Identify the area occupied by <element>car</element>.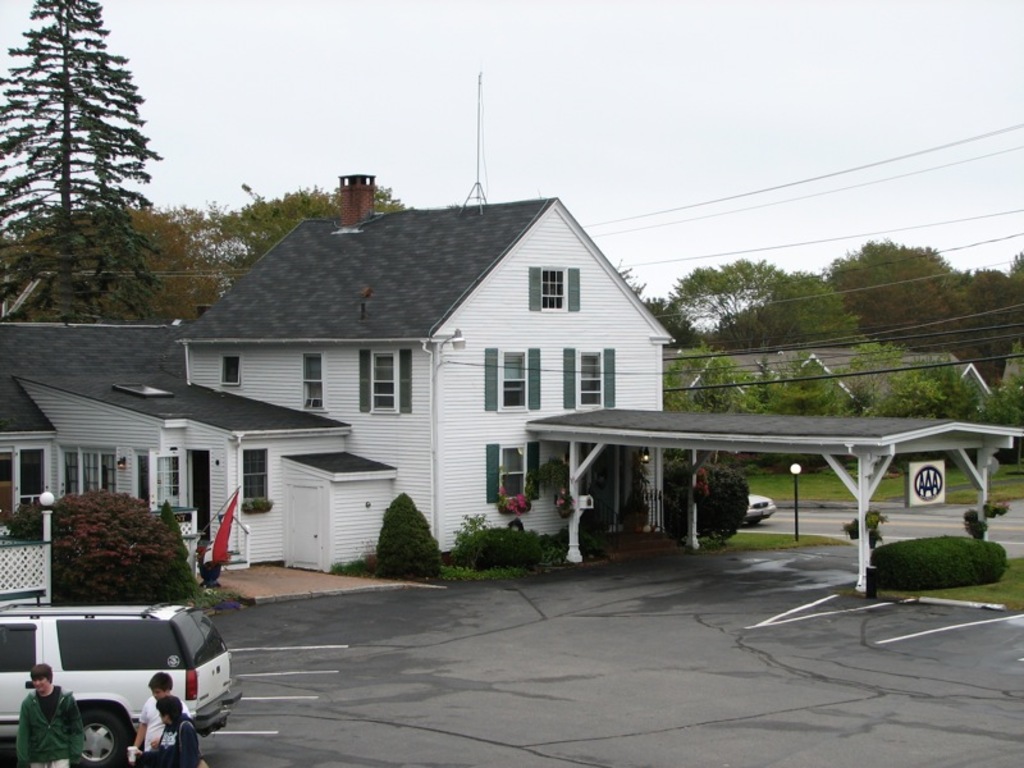
Area: locate(0, 602, 247, 767).
